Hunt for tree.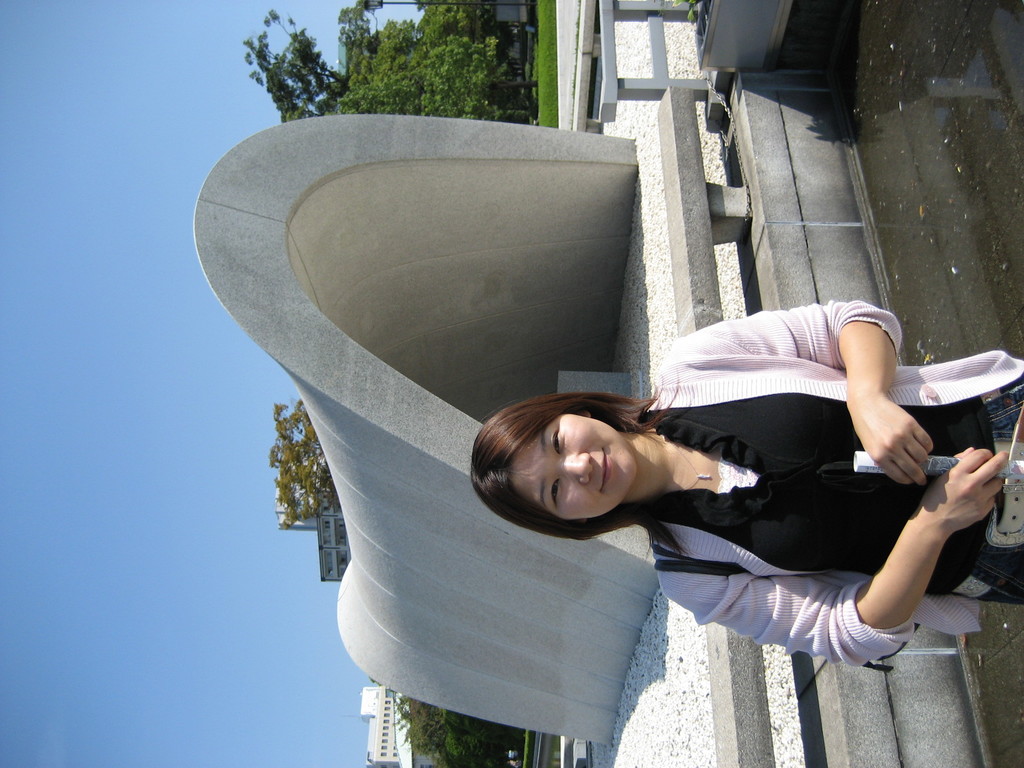
Hunted down at x1=265 y1=399 x2=341 y2=547.
